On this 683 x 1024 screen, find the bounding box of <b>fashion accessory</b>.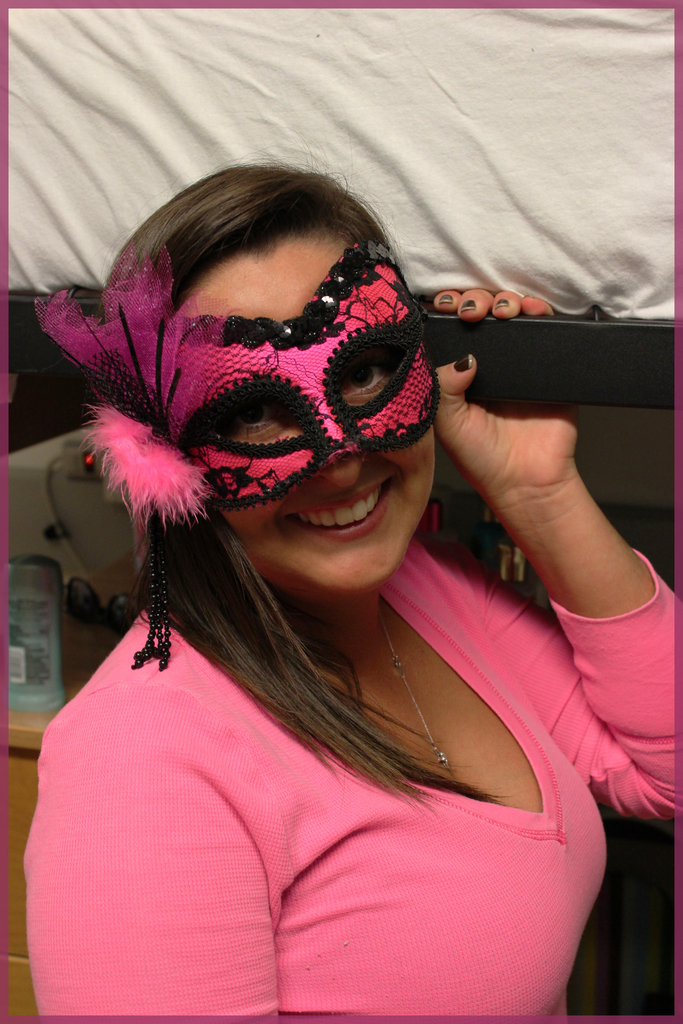
Bounding box: bbox(31, 234, 445, 674).
